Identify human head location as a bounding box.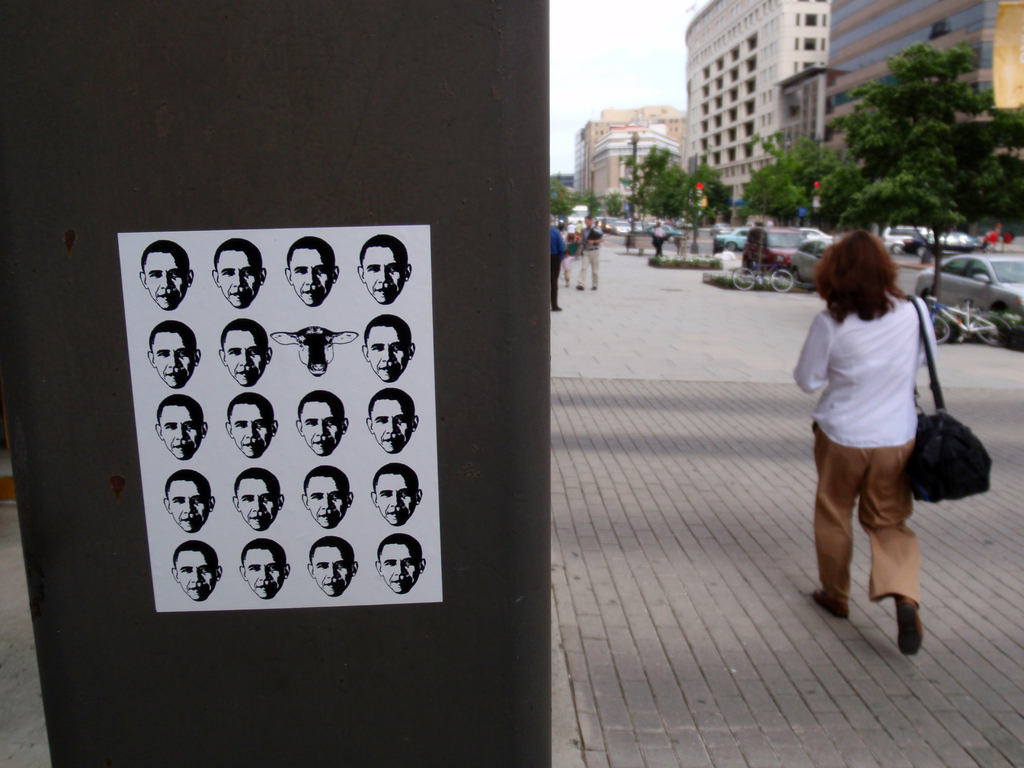
rect(301, 463, 355, 529).
